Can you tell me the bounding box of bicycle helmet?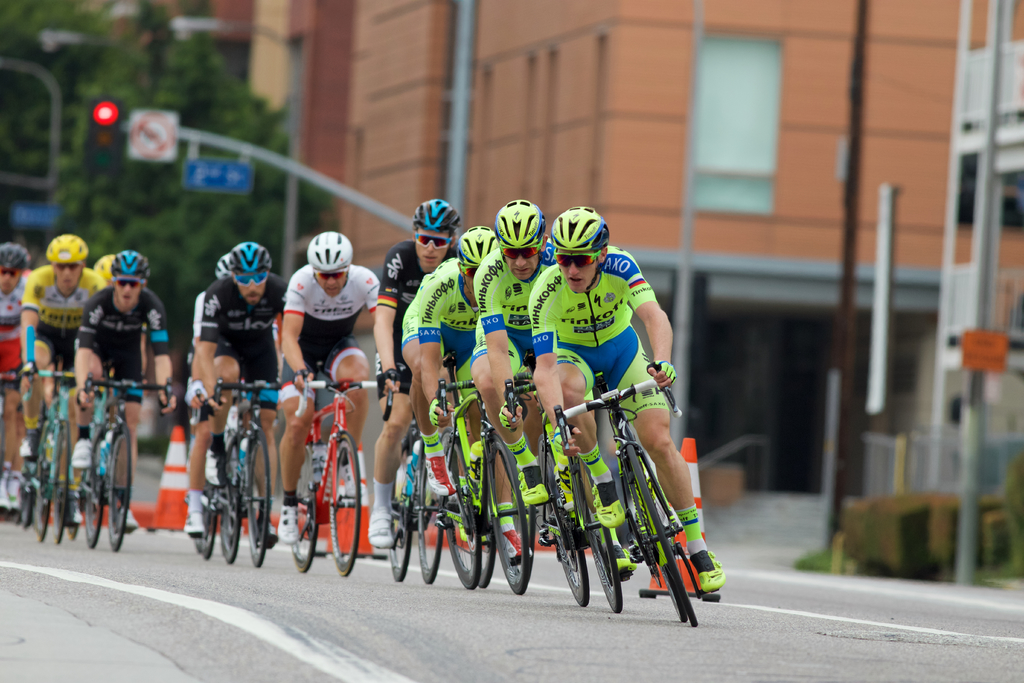
0,236,27,277.
